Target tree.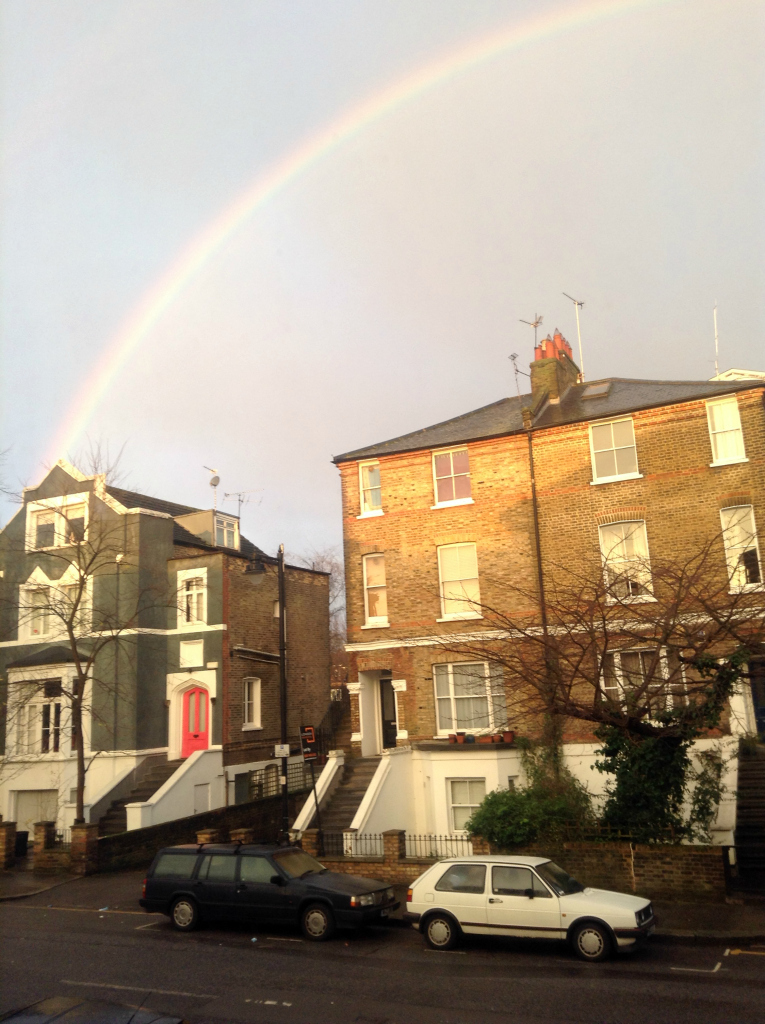
Target region: (451,489,687,803).
